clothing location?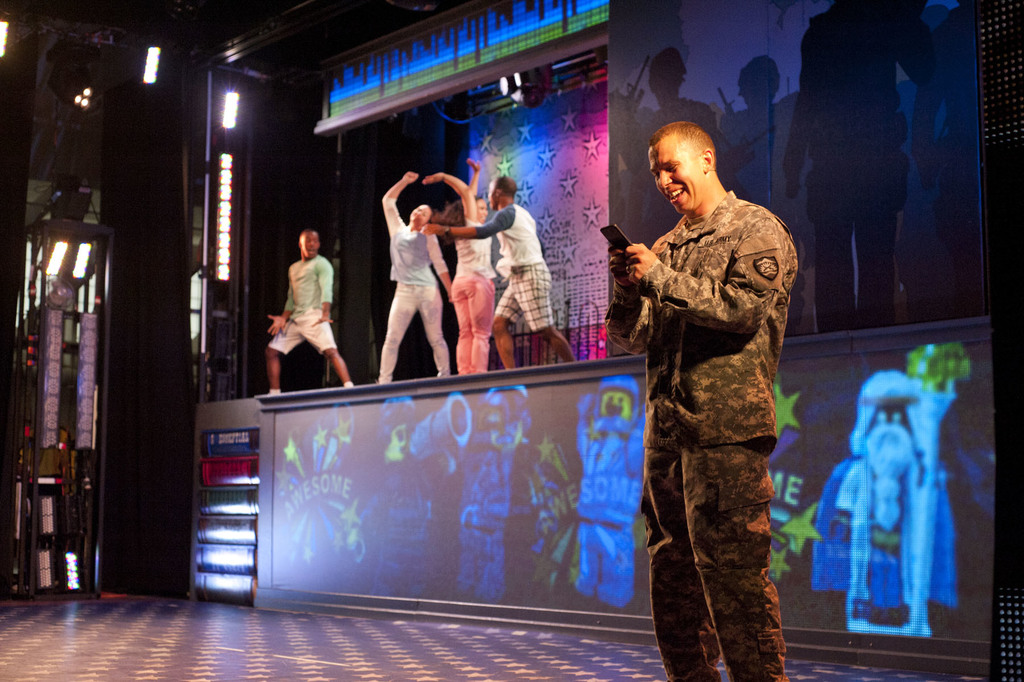
x1=456, y1=217, x2=502, y2=377
